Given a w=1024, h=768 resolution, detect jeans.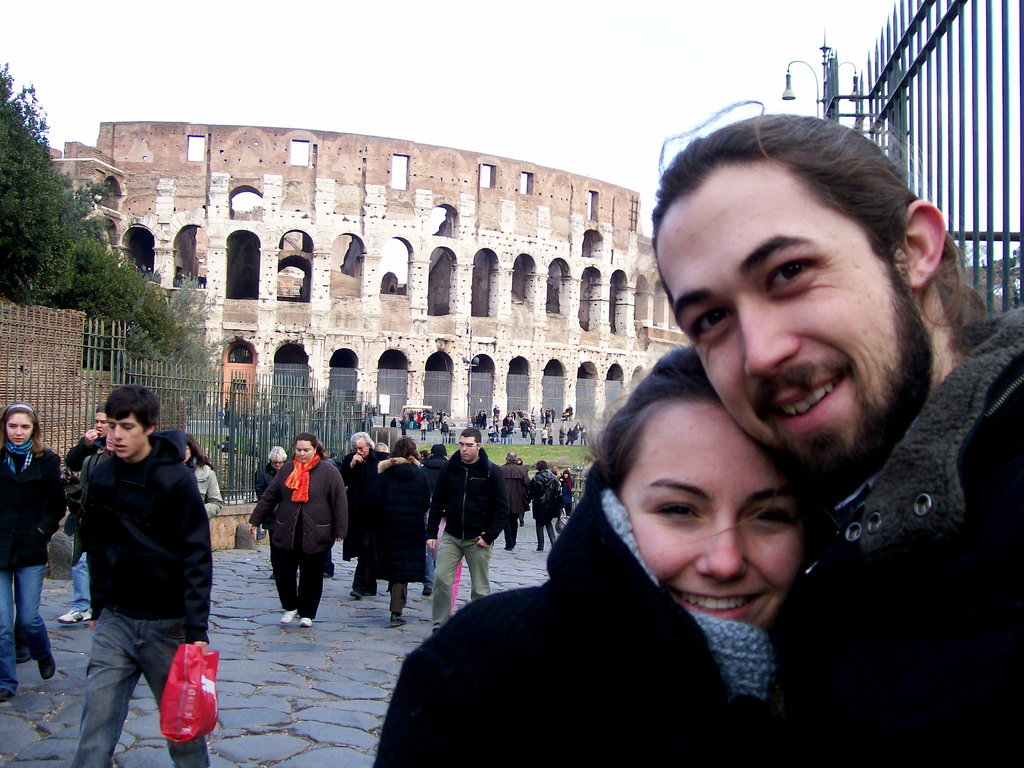
{"left": 528, "top": 438, "right": 536, "bottom": 445}.
